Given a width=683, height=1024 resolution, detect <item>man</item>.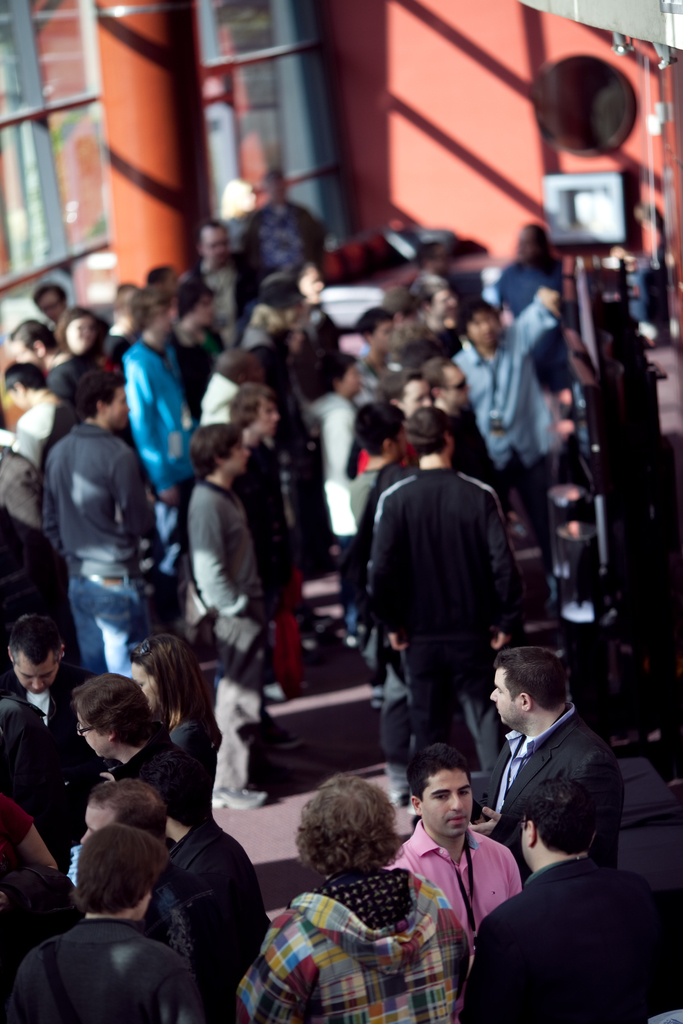
341:420:531:778.
